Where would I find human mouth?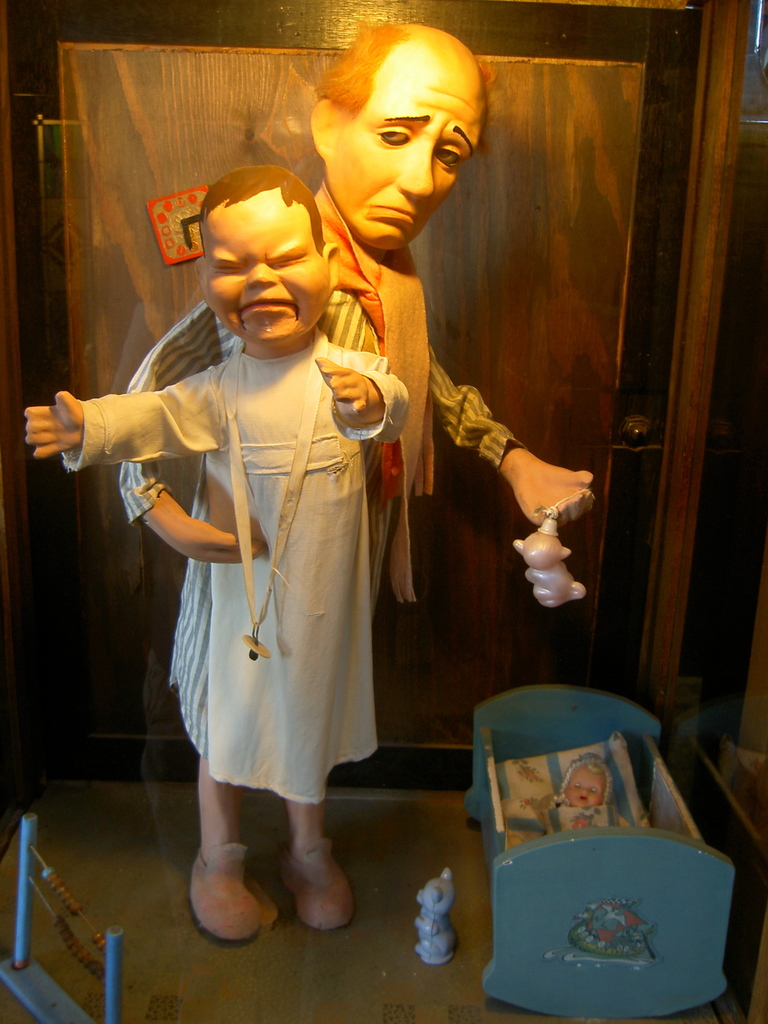
At detection(236, 298, 296, 312).
